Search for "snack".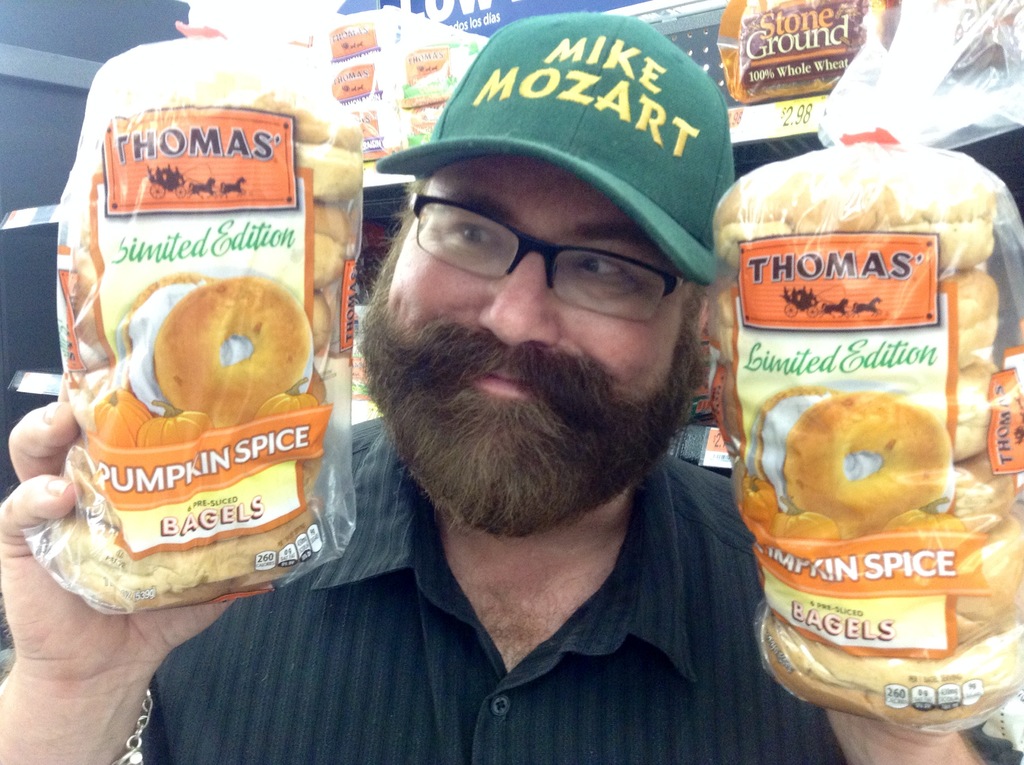
Found at {"left": 712, "top": 135, "right": 1023, "bottom": 730}.
